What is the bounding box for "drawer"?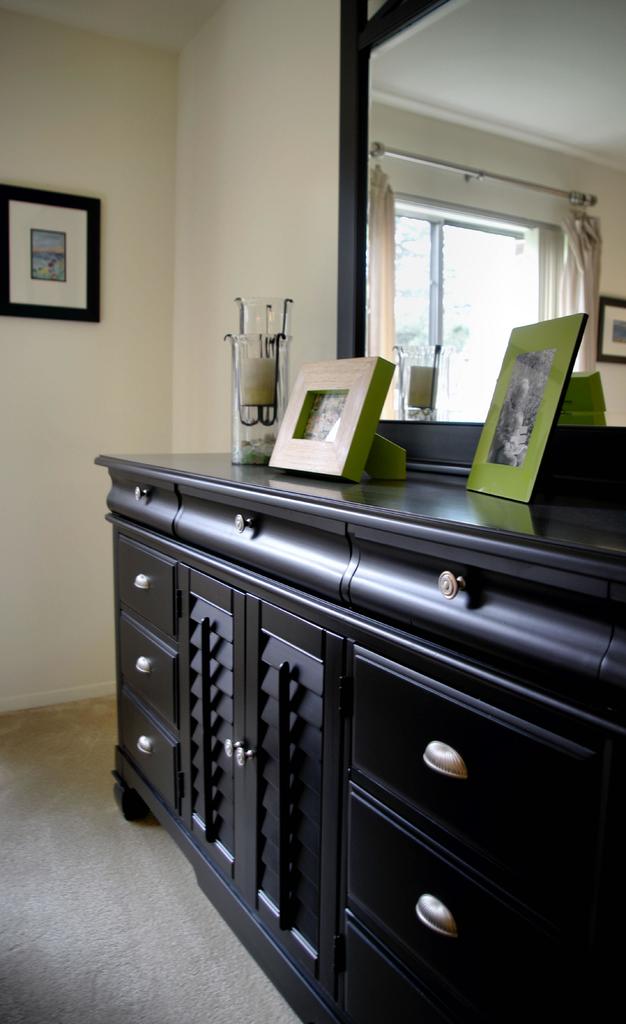
bbox=(117, 534, 179, 639).
